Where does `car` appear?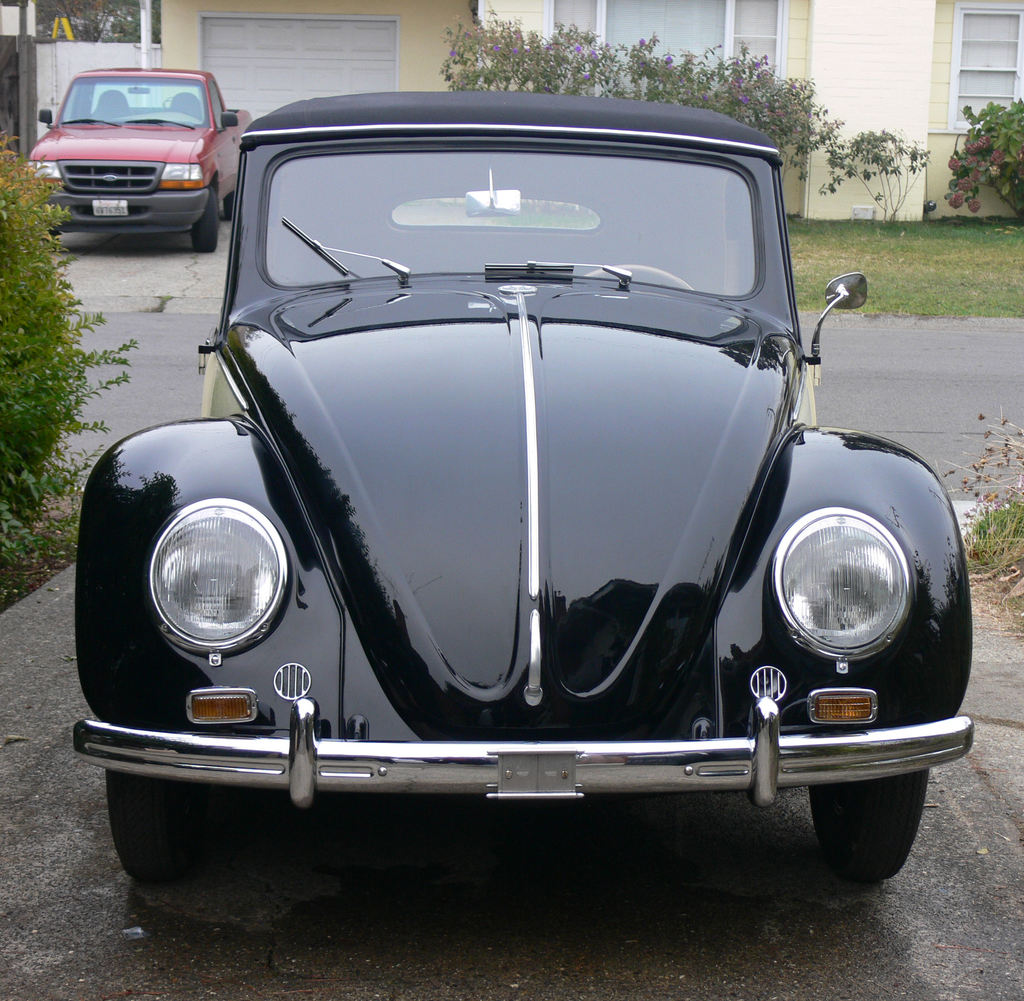
Appears at bbox(49, 92, 954, 922).
